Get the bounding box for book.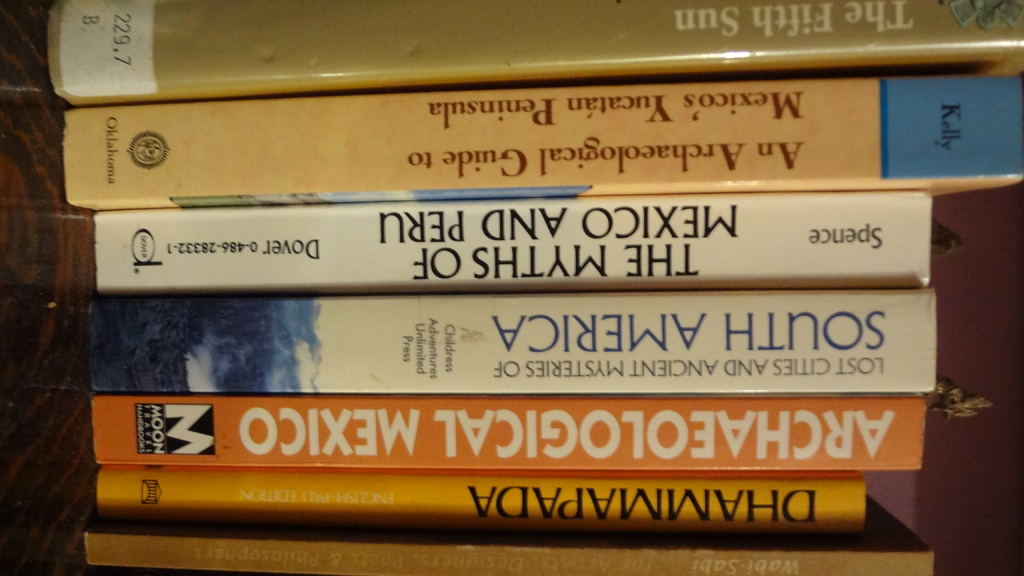
select_region(0, 0, 1022, 115).
